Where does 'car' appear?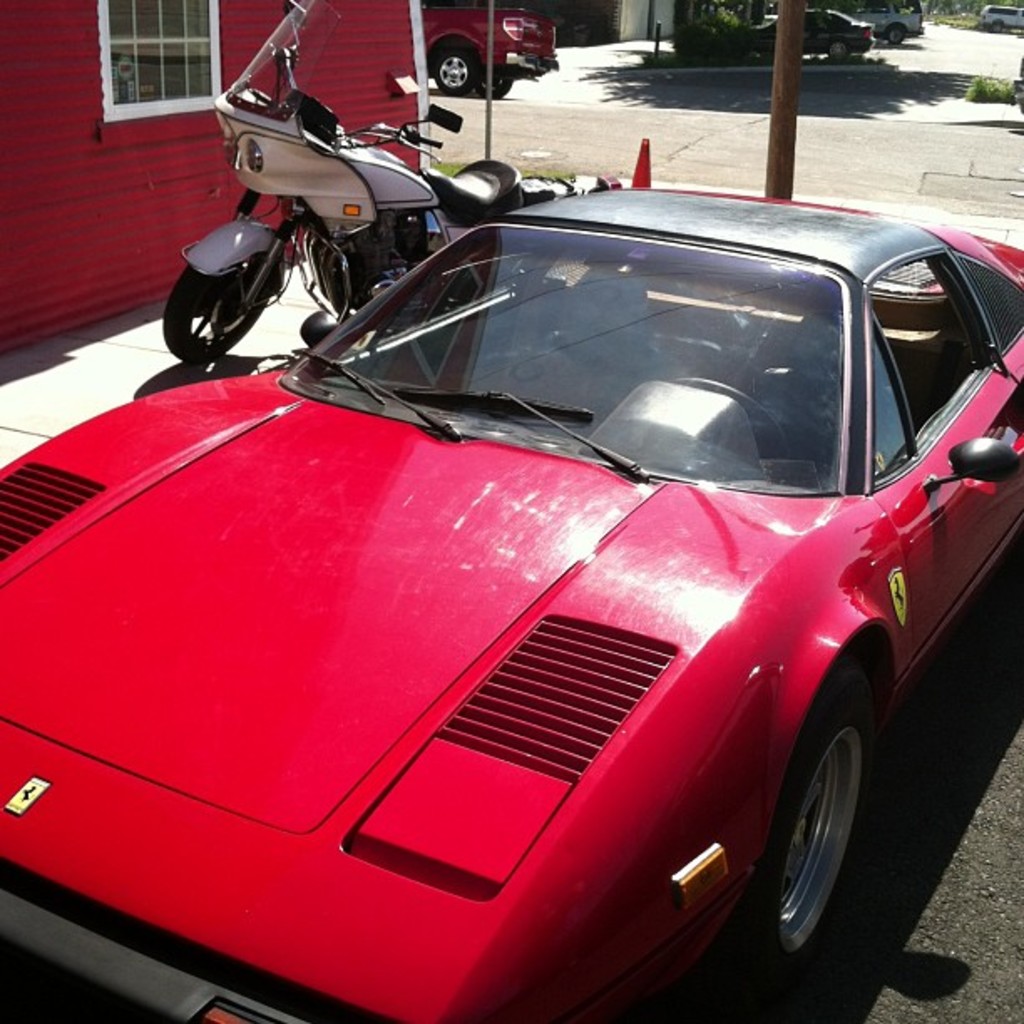
Appears at crop(763, 2, 875, 62).
